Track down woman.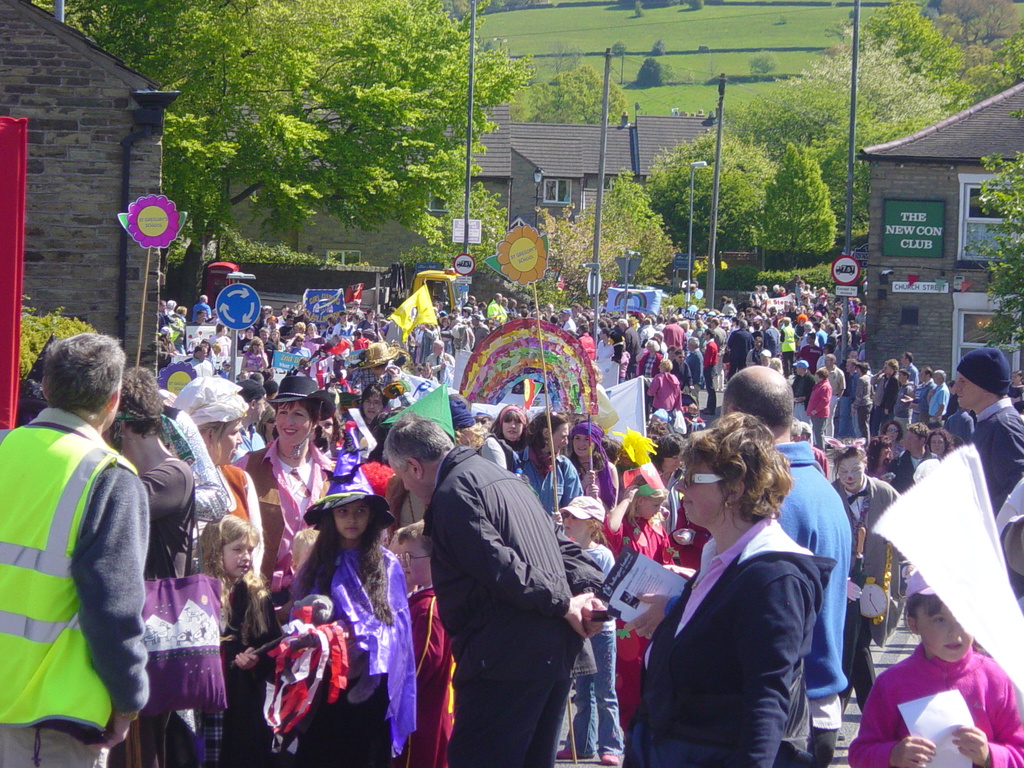
Tracked to region(266, 313, 282, 333).
